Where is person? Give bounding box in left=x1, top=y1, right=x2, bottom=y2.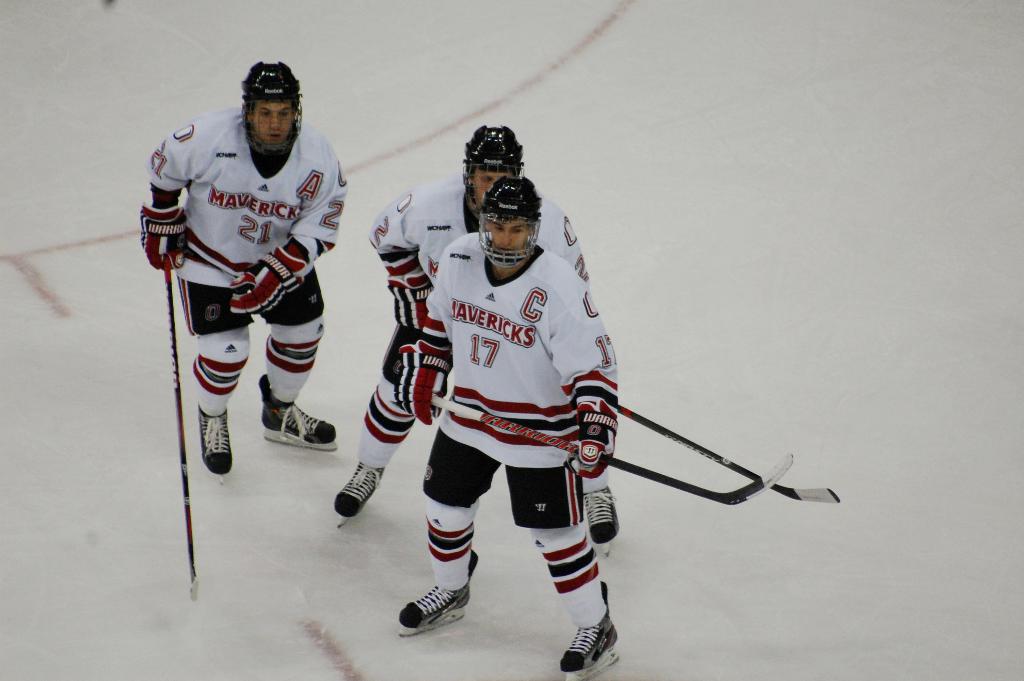
left=330, top=125, right=600, bottom=554.
